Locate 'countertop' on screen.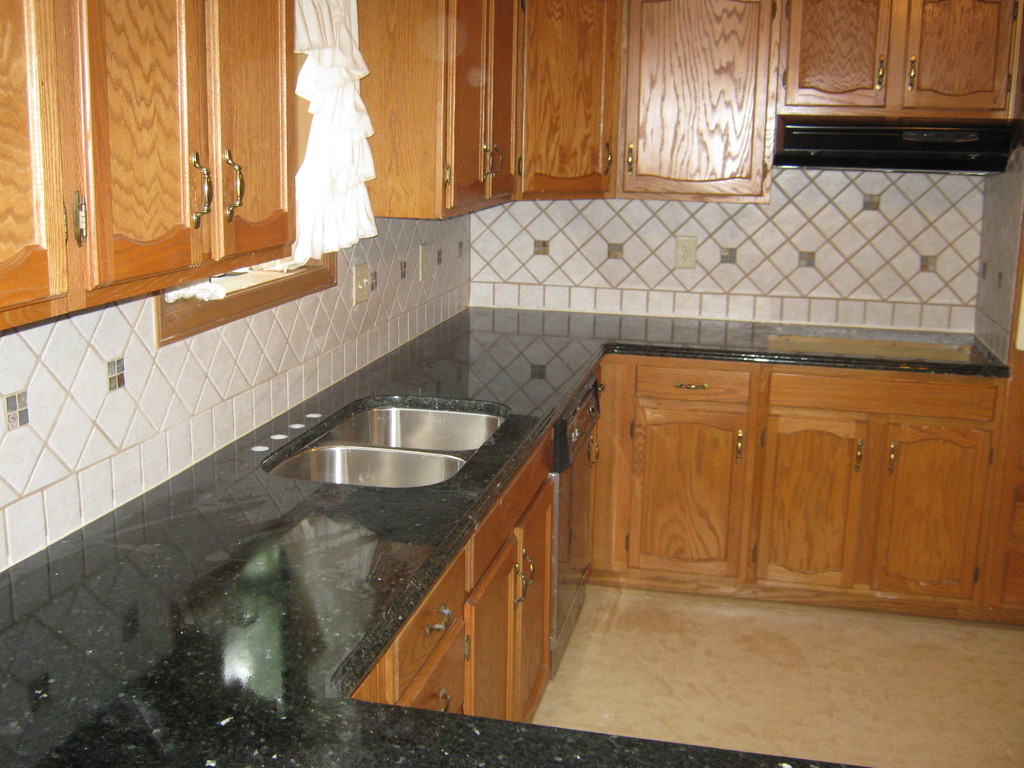
On screen at {"left": 0, "top": 294, "right": 1007, "bottom": 767}.
